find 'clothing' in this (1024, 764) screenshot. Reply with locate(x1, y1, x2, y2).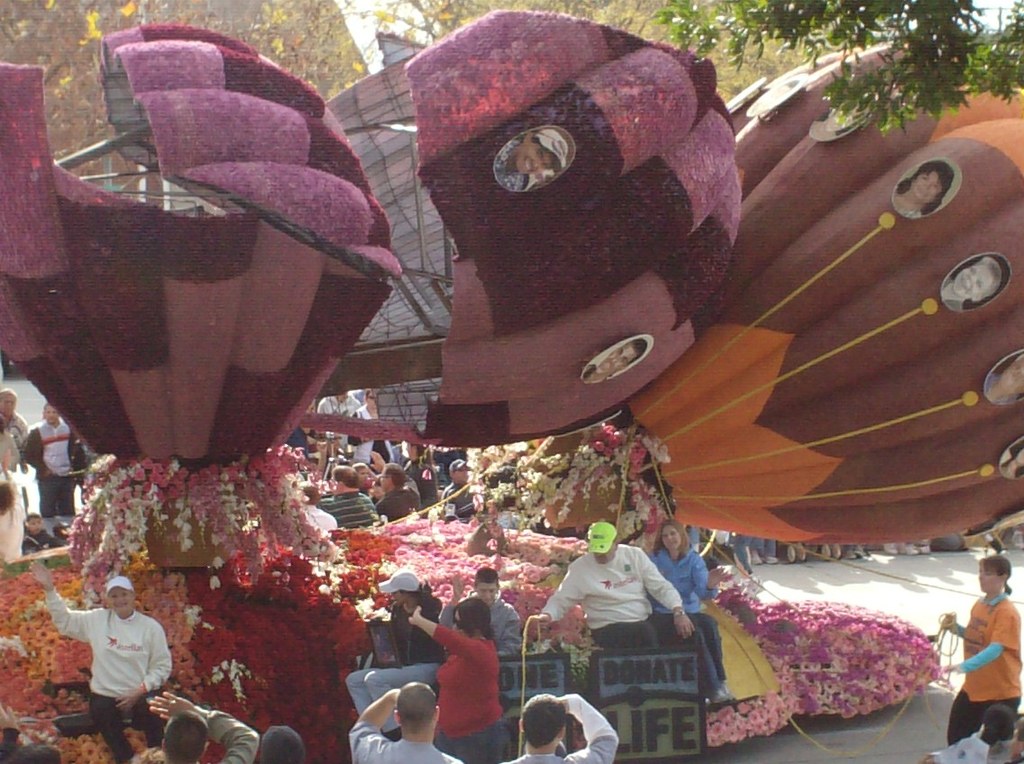
locate(41, 584, 175, 760).
